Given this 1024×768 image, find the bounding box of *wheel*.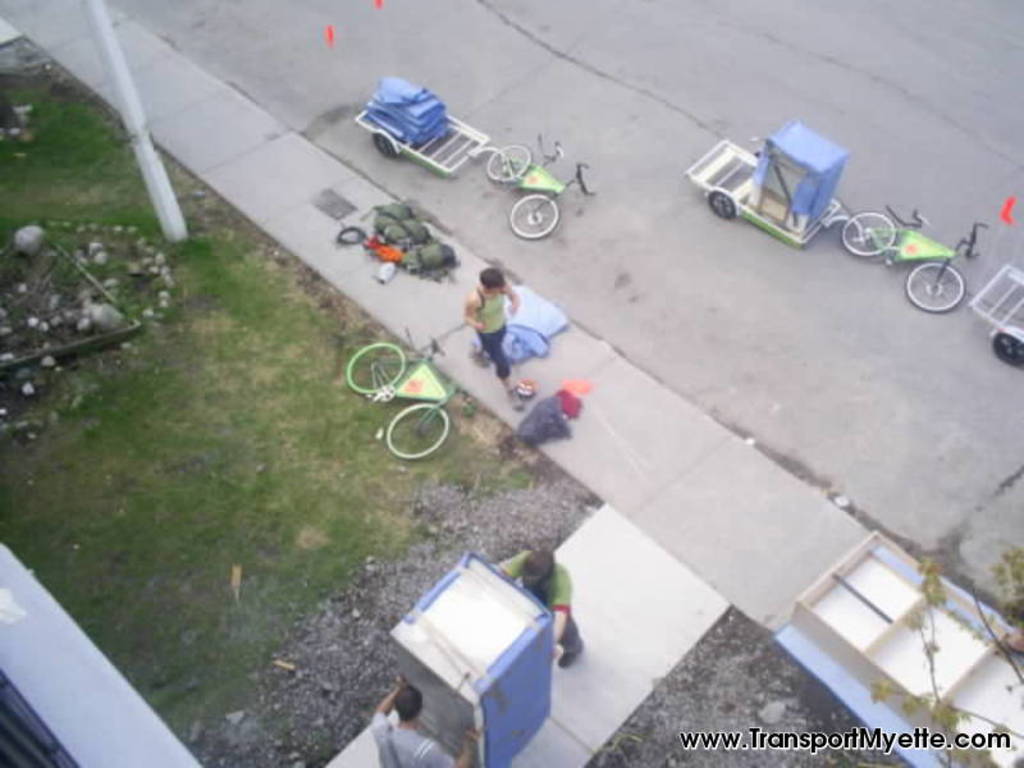
crop(902, 261, 966, 310).
